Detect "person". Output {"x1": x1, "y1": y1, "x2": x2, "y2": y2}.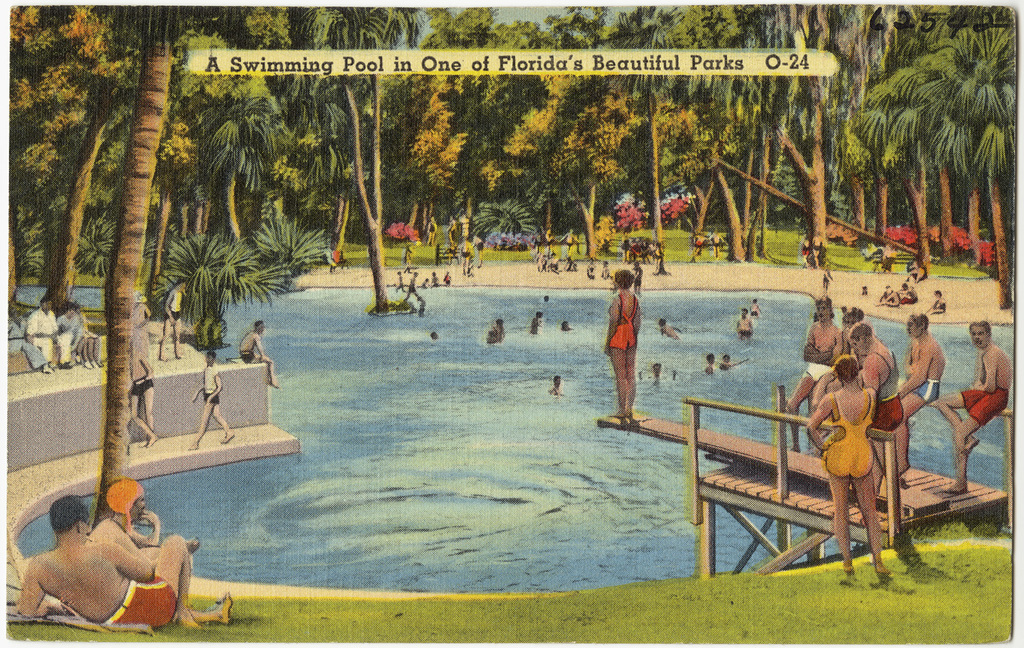
{"x1": 740, "y1": 314, "x2": 752, "y2": 339}.
